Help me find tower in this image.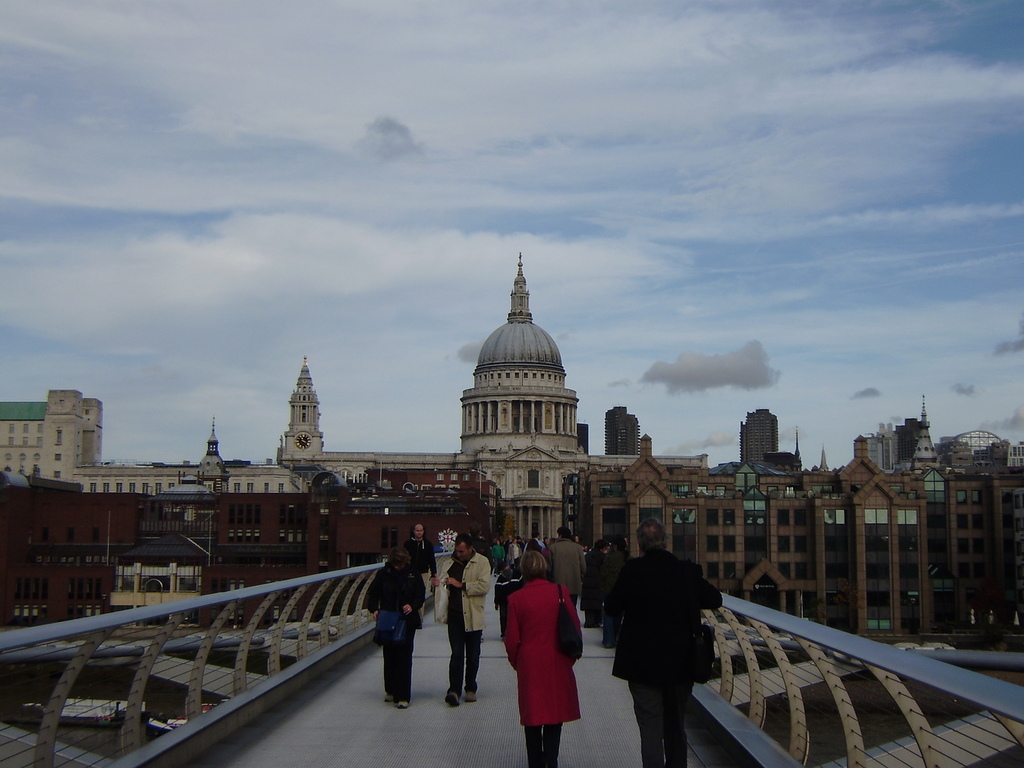
Found it: <bbox>281, 358, 329, 469</bbox>.
